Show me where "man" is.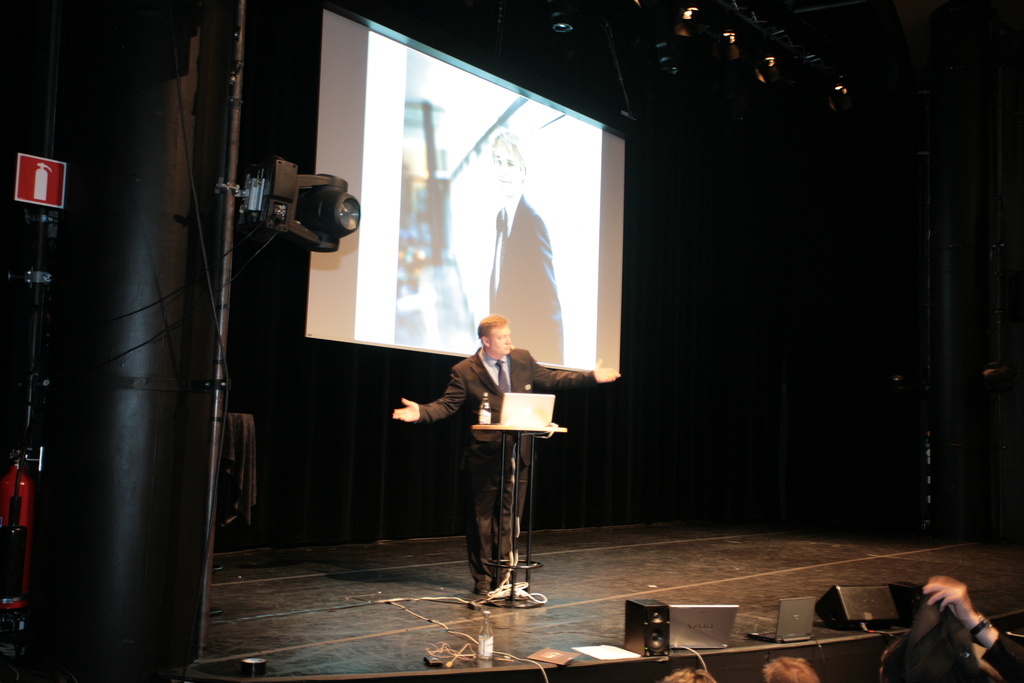
"man" is at <box>662,670,716,682</box>.
